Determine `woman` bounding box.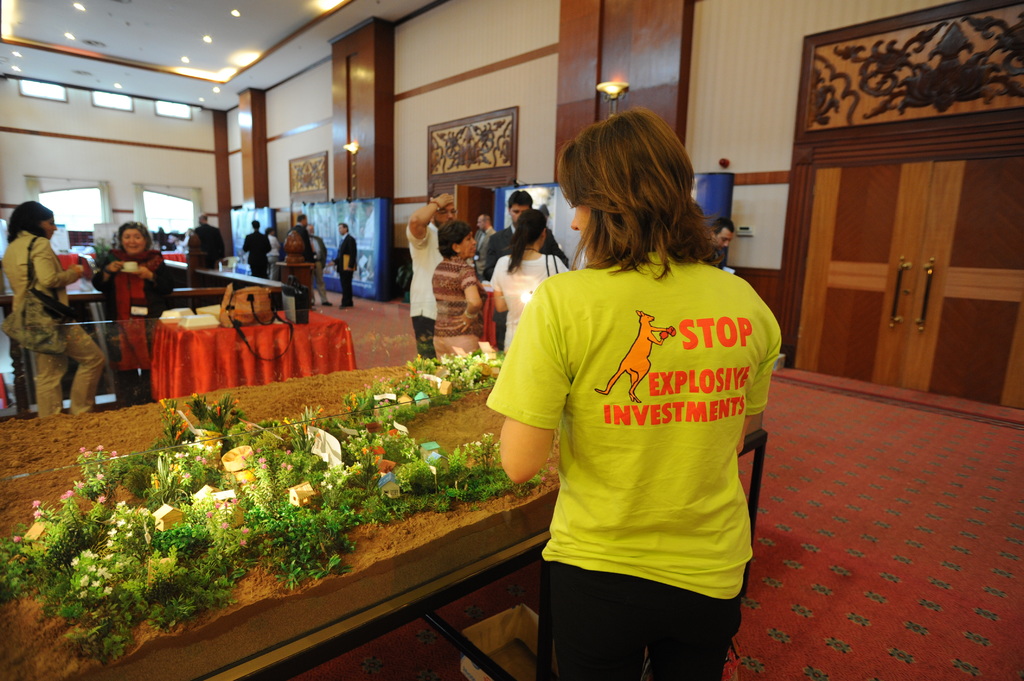
Determined: crop(97, 225, 179, 412).
